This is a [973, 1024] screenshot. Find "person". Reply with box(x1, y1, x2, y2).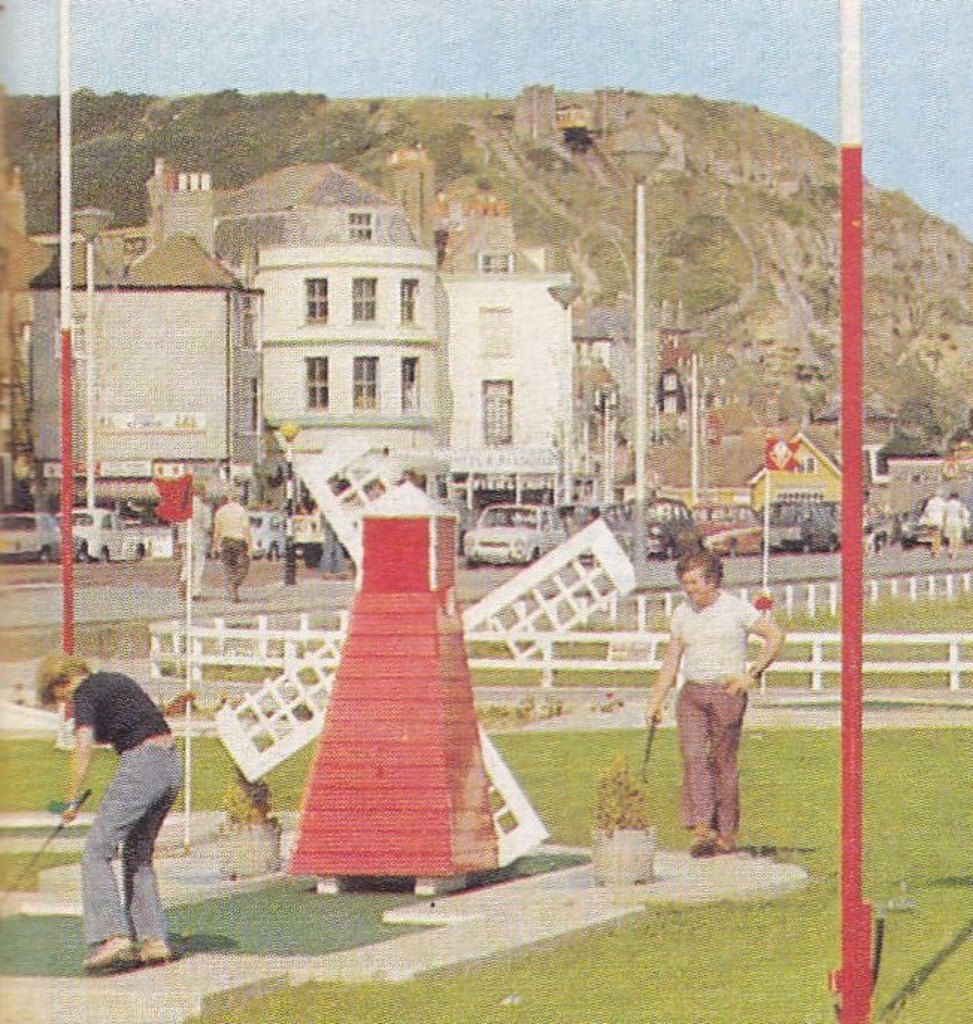
box(206, 487, 252, 600).
